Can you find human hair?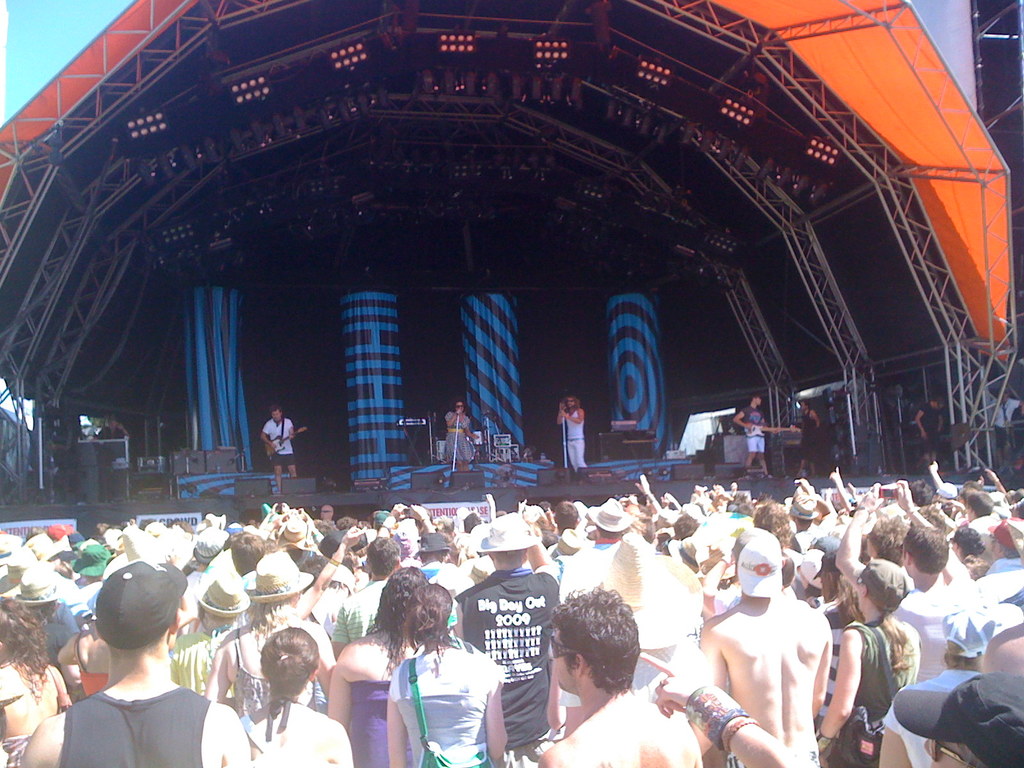
Yes, bounding box: 436,515,454,532.
